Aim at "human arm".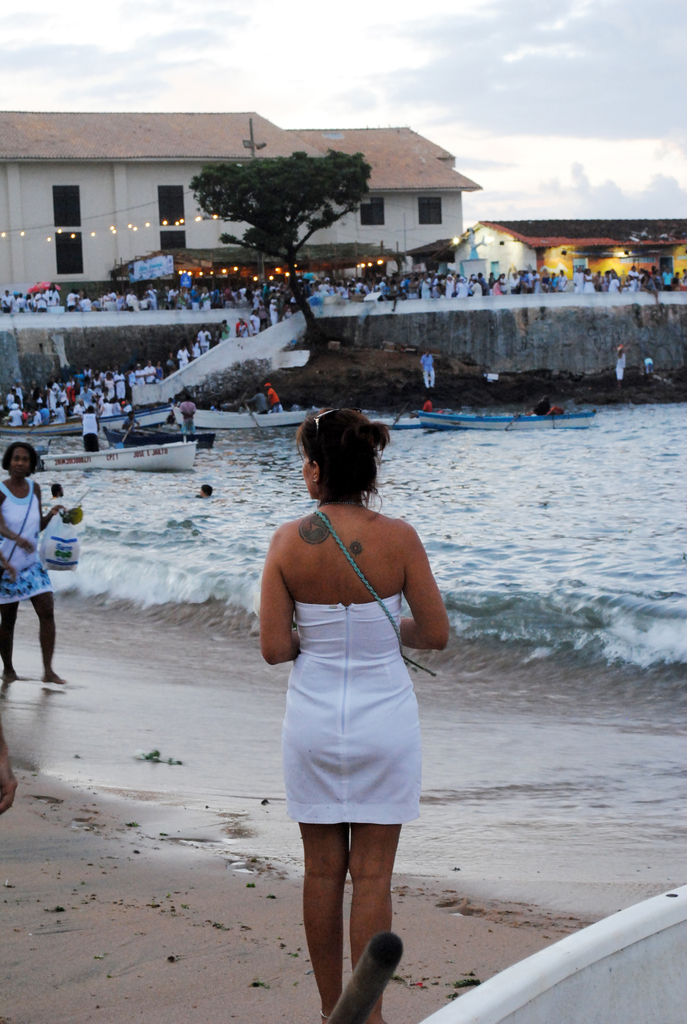
Aimed at <region>0, 483, 29, 550</region>.
